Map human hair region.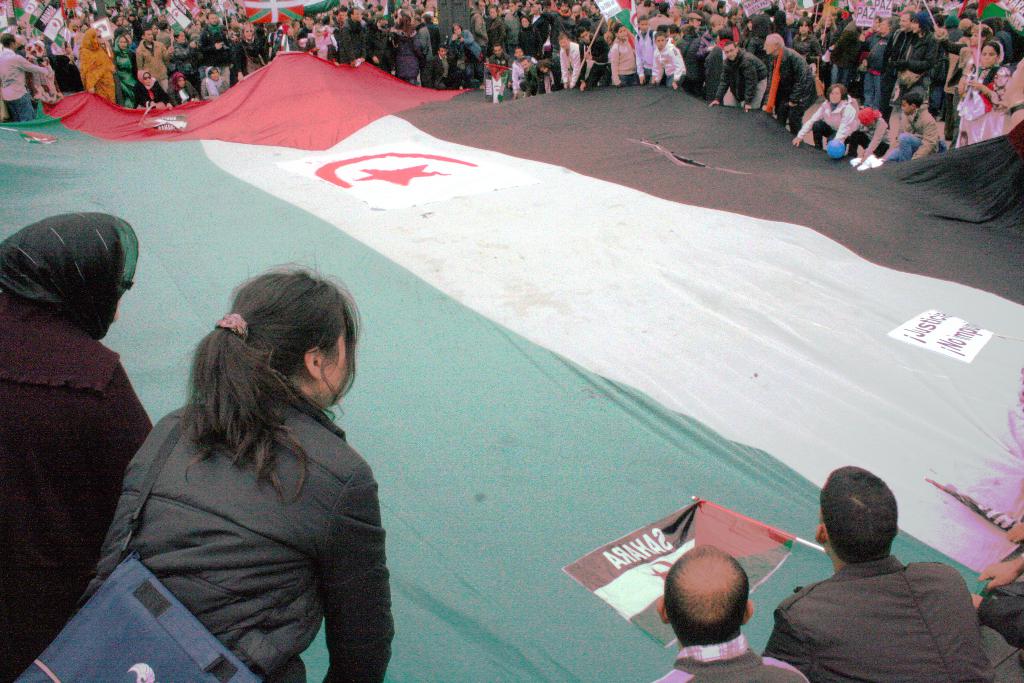
Mapped to <bbox>179, 264, 356, 486</bbox>.
